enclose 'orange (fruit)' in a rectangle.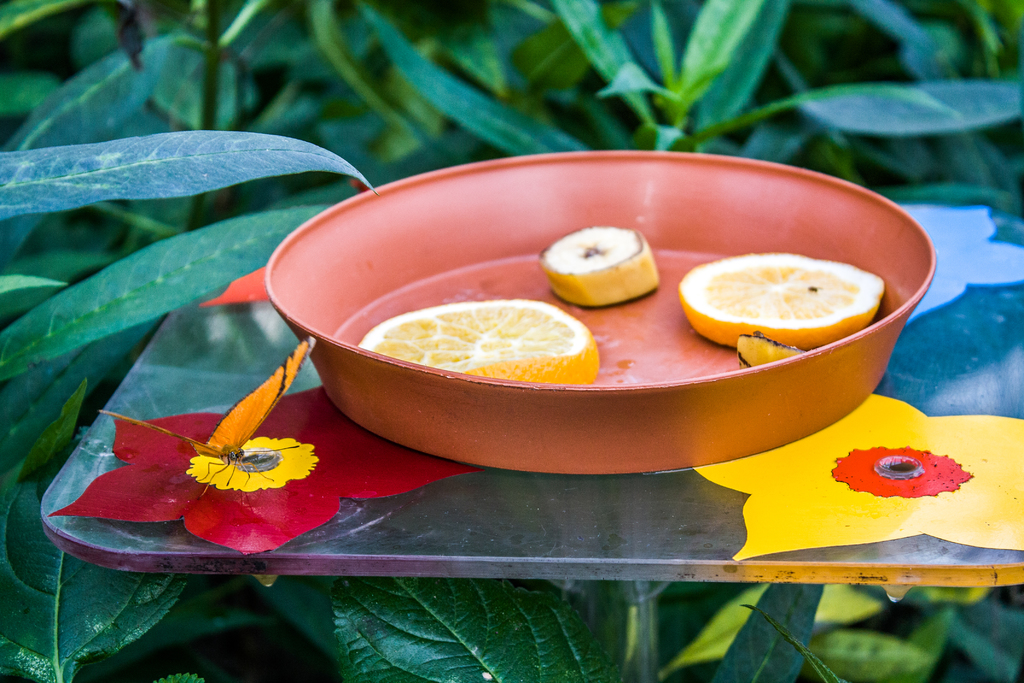
left=358, top=301, right=596, bottom=386.
